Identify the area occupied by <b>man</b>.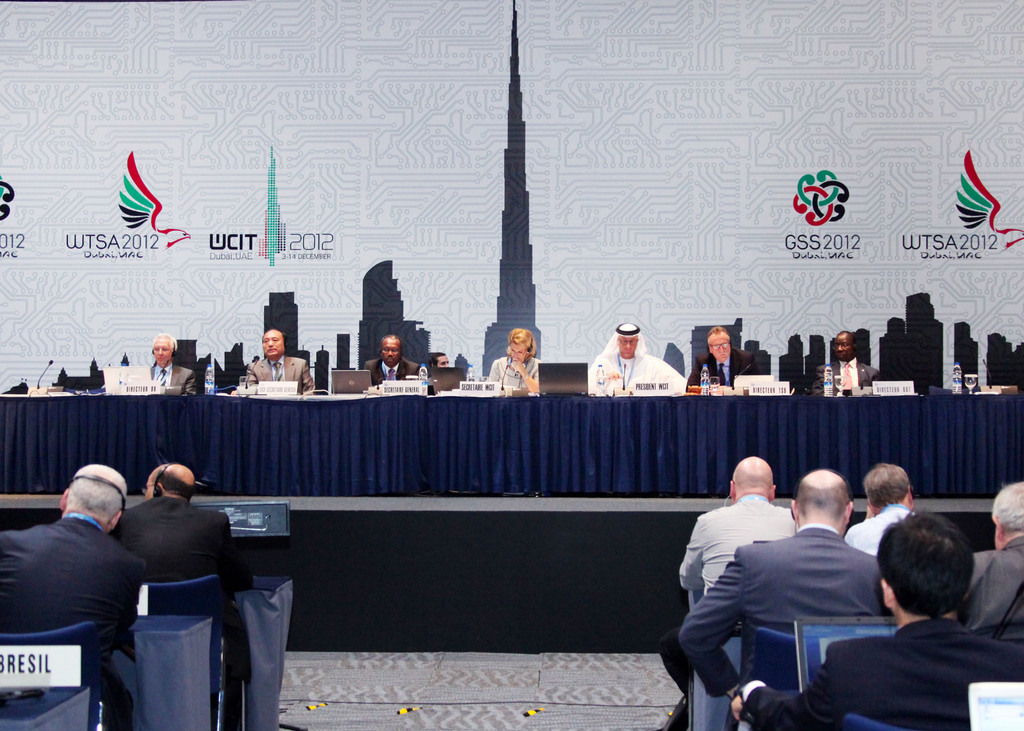
Area: <box>581,319,692,395</box>.
